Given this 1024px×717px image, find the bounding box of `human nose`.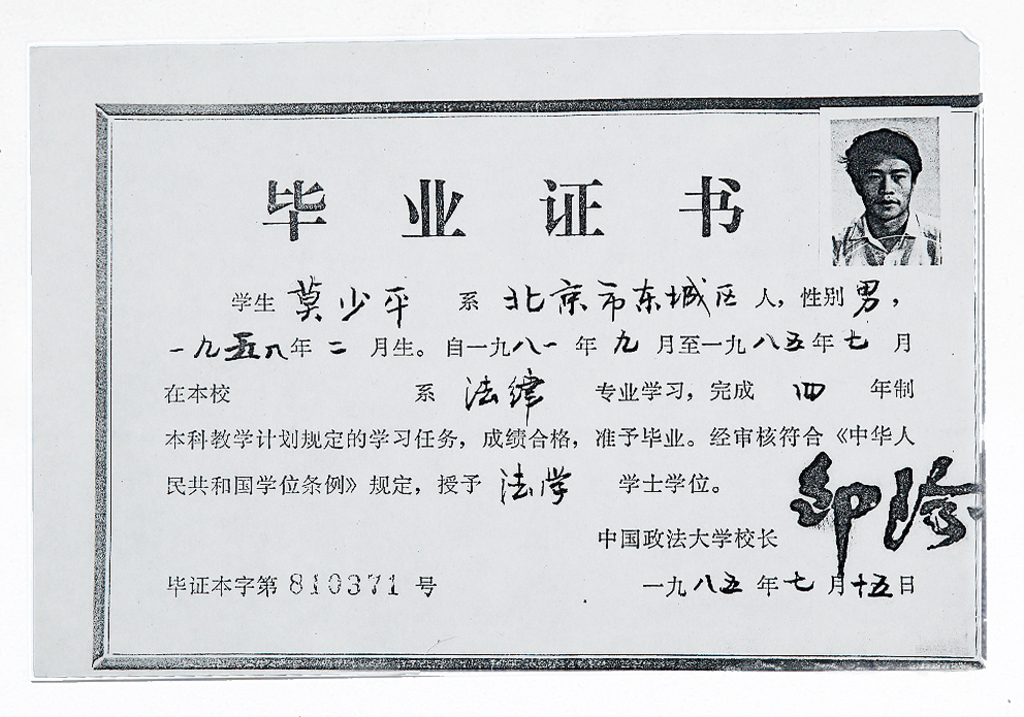
(881, 171, 898, 194).
